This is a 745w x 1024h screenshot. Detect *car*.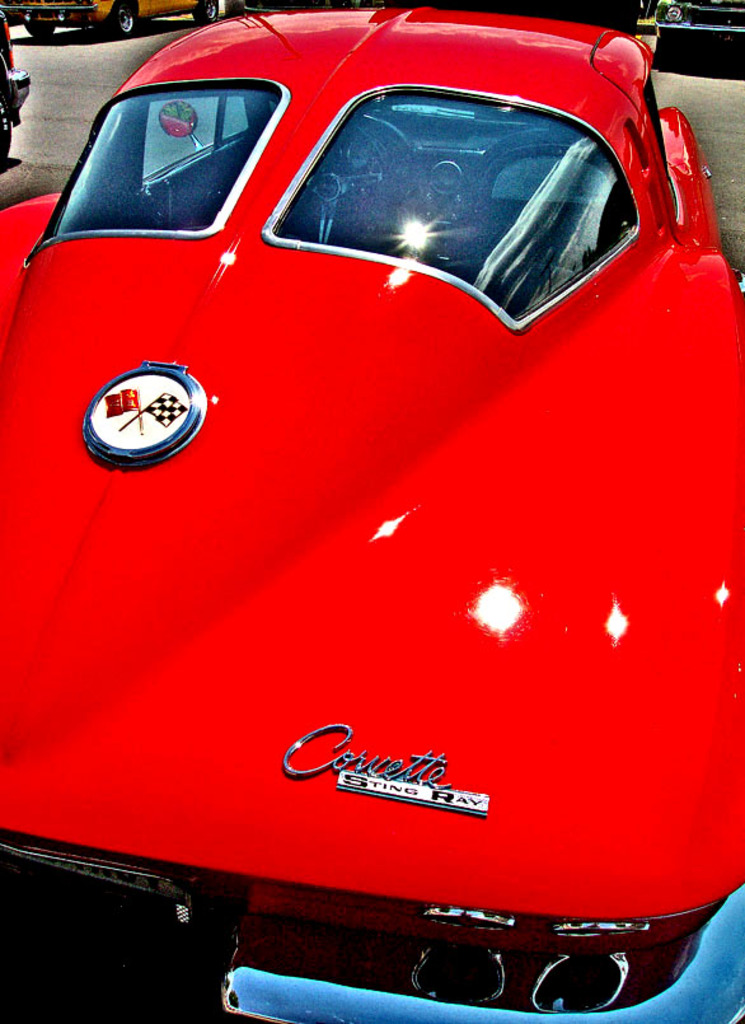
BBox(0, 4, 744, 1023).
